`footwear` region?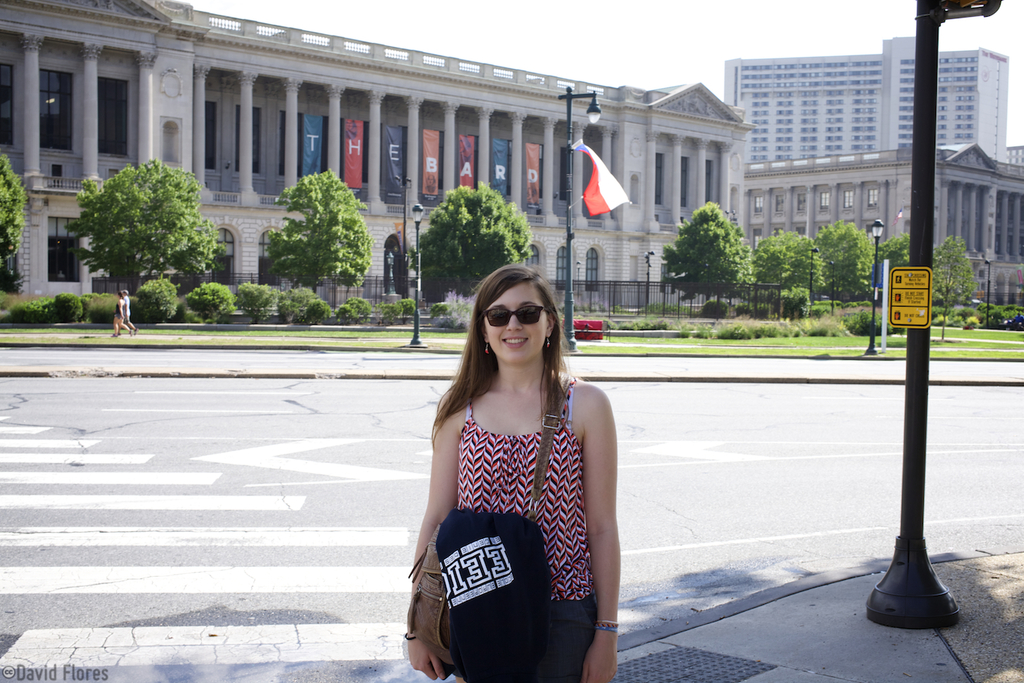
<box>112,332,116,335</box>
